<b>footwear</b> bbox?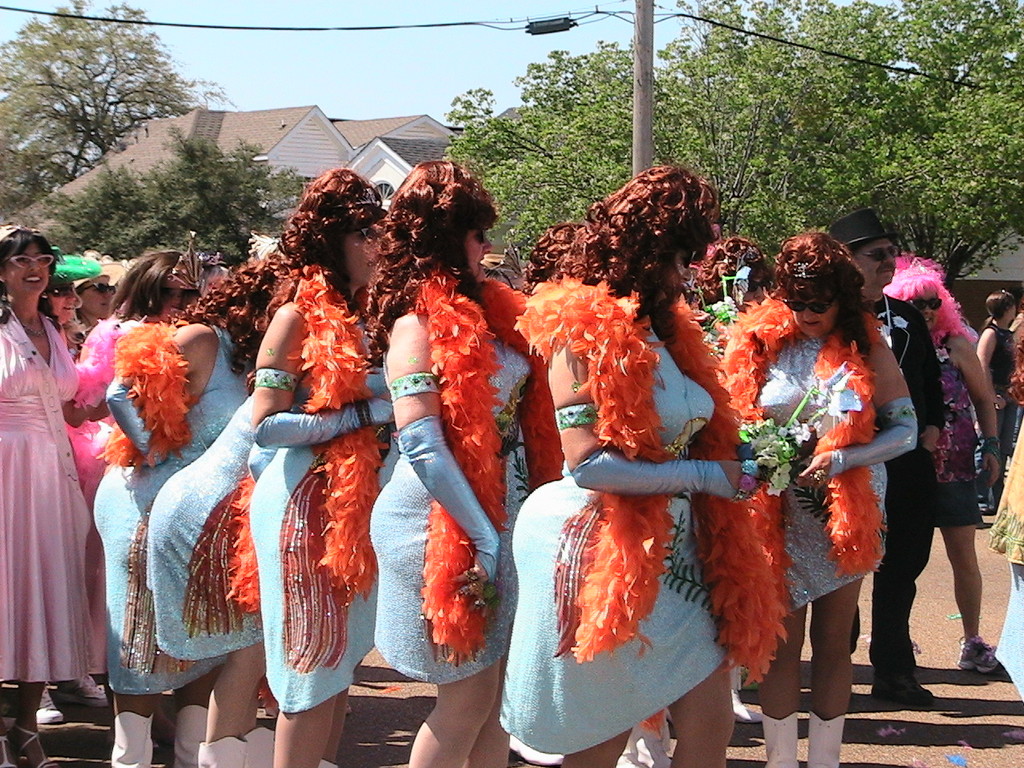
(x1=13, y1=722, x2=61, y2=767)
